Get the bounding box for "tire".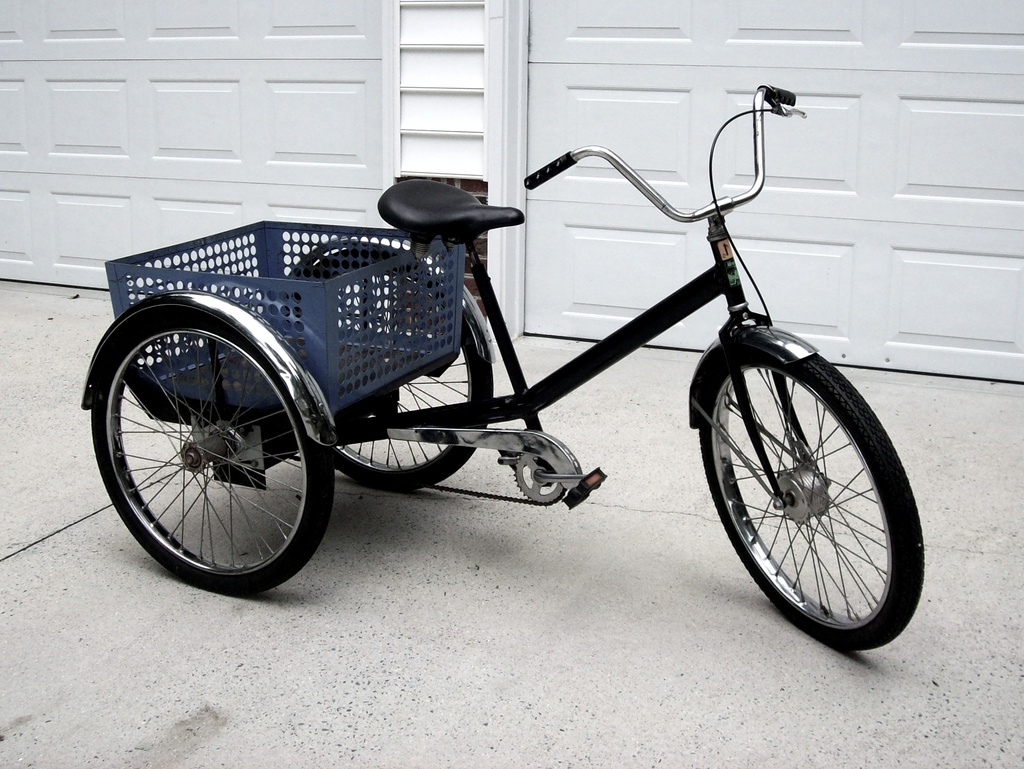
{"left": 89, "top": 305, "right": 337, "bottom": 599}.
